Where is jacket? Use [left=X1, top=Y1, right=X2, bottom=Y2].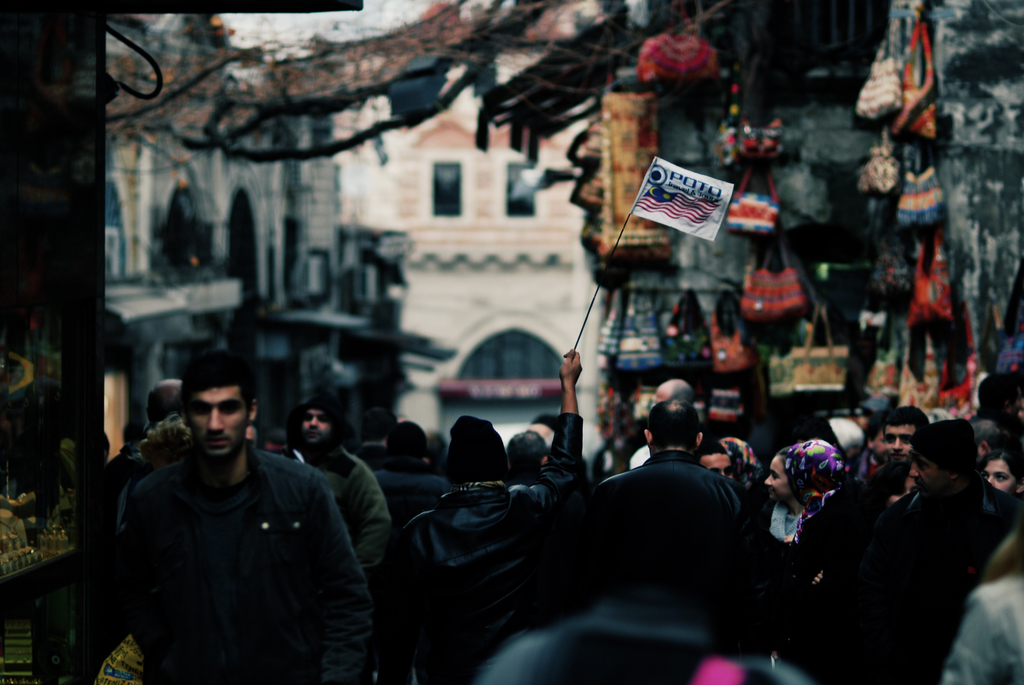
[left=287, top=448, right=398, bottom=576].
